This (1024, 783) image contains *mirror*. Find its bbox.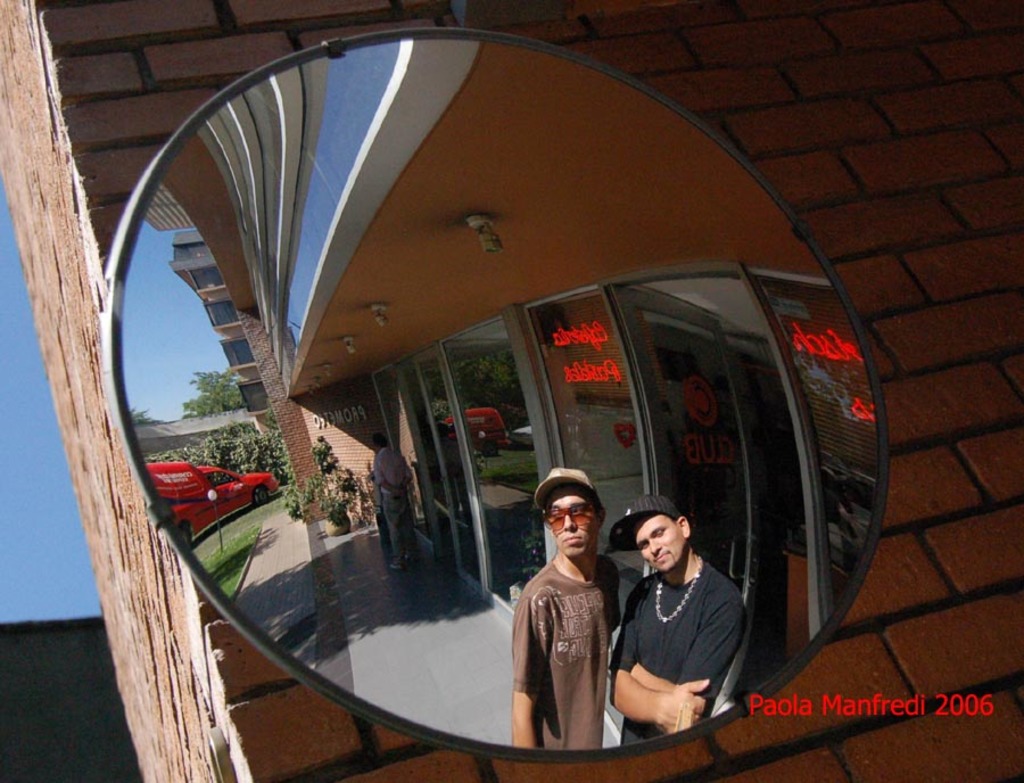
left=119, top=40, right=882, bottom=753.
